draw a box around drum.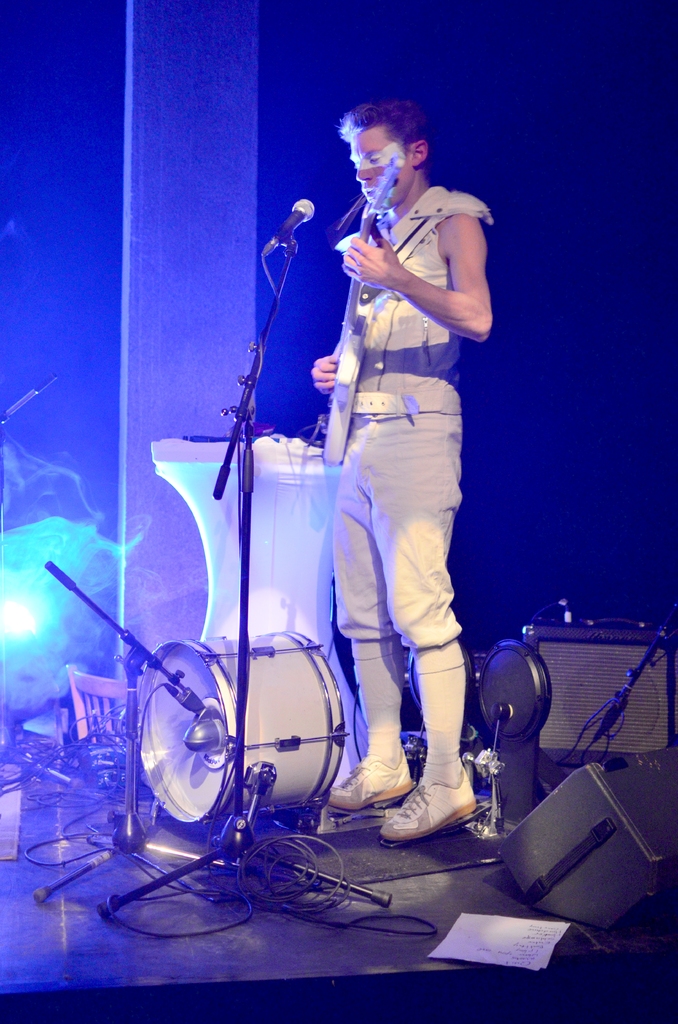
(130,631,346,823).
